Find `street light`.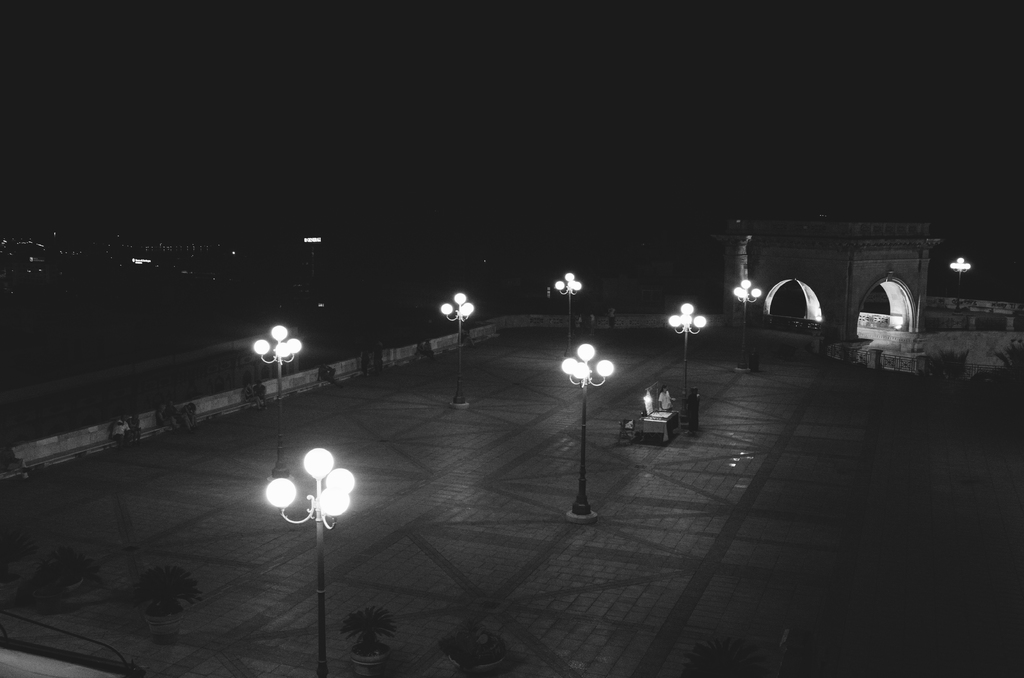
[552,272,582,359].
